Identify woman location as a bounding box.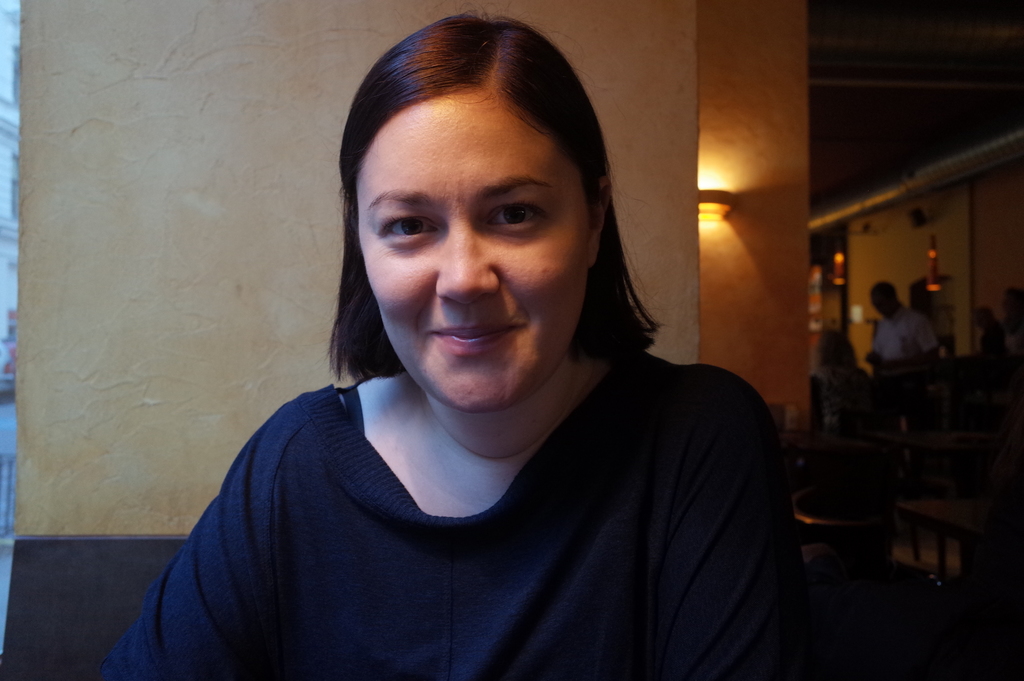
l=128, t=26, r=795, b=680.
